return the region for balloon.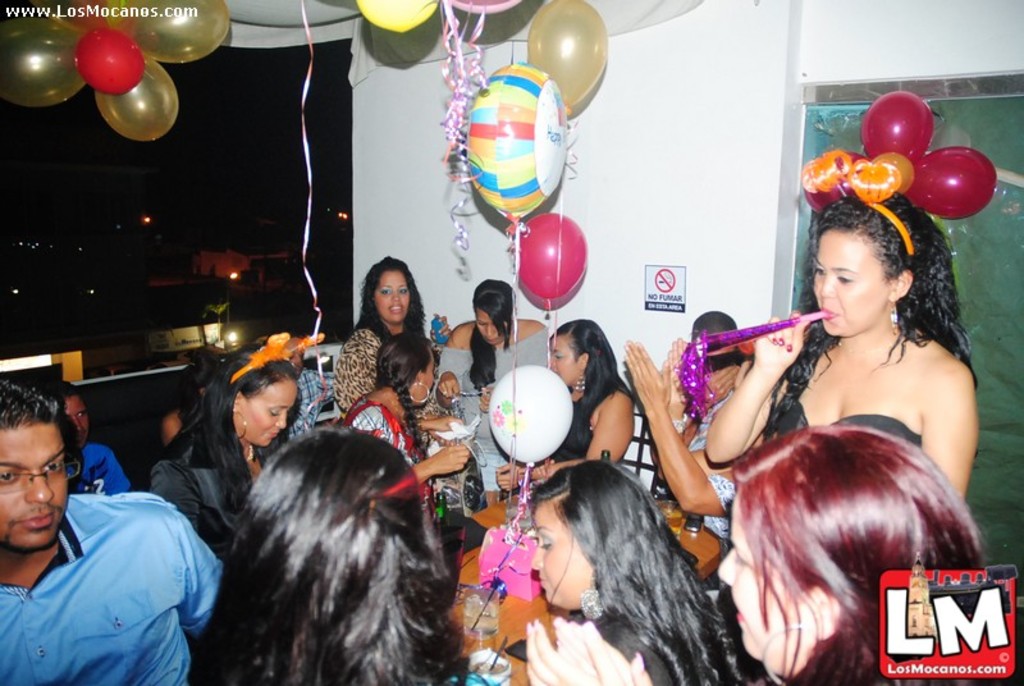
466, 61, 566, 224.
